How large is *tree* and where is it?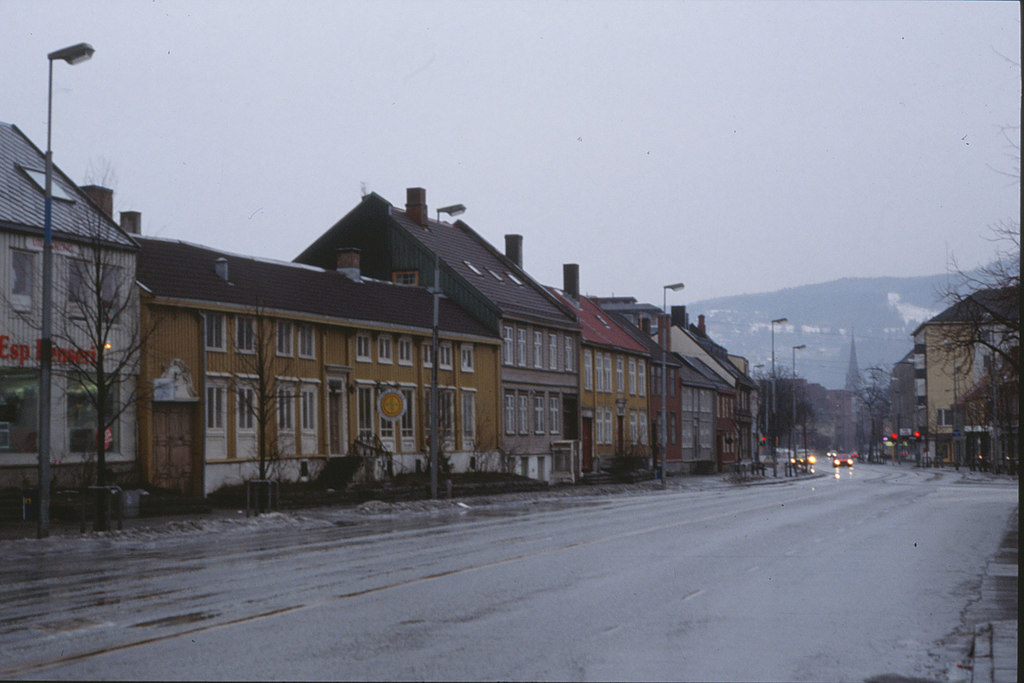
Bounding box: (744, 370, 812, 498).
